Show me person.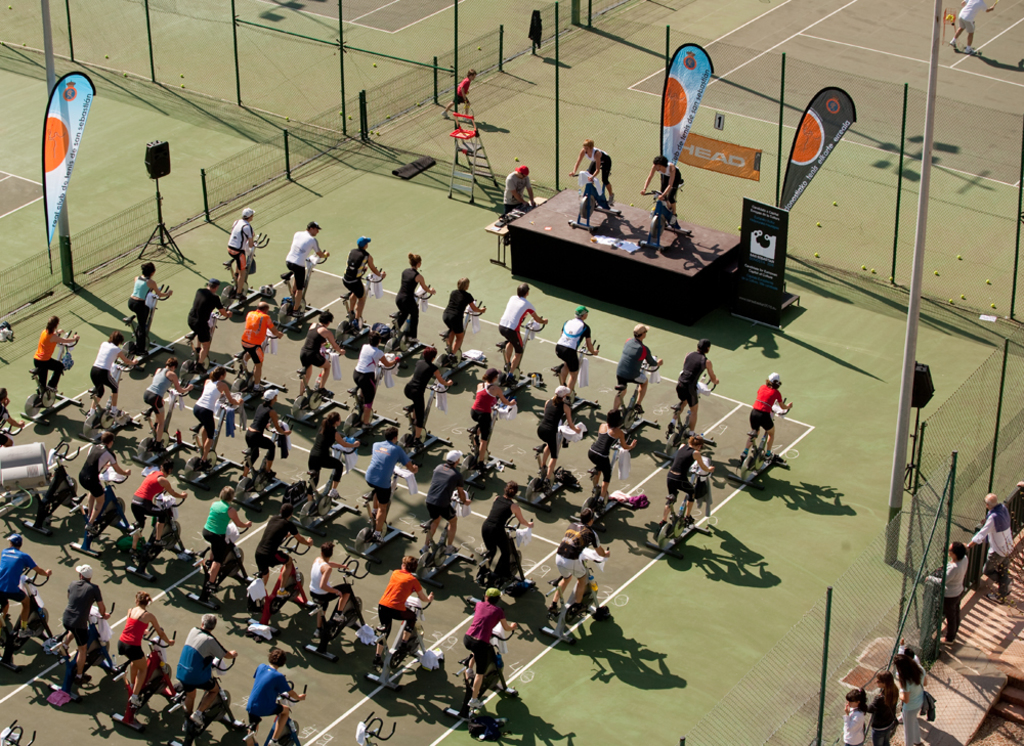
person is here: bbox=[967, 491, 1019, 603].
